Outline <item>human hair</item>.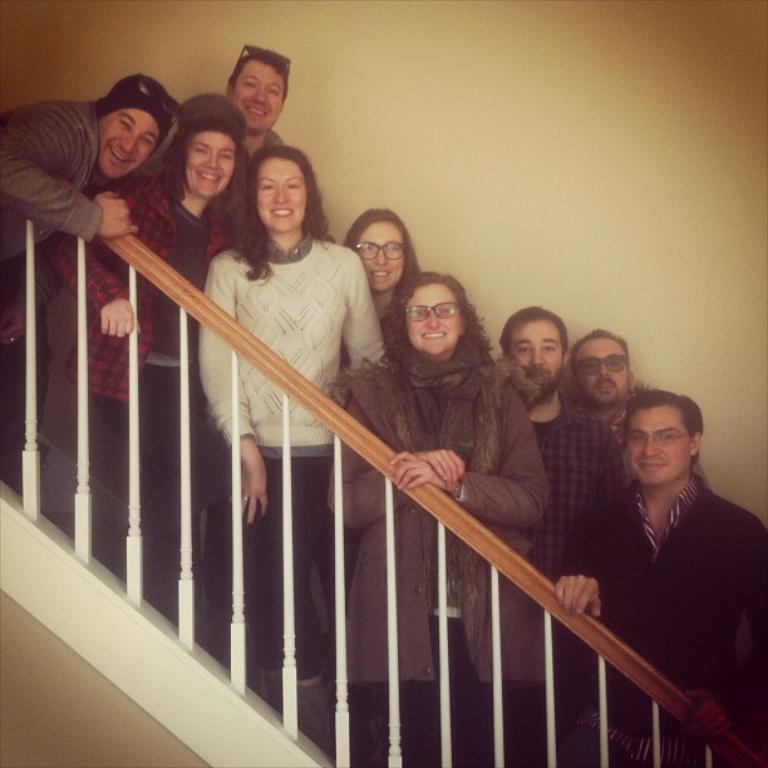
Outline: 220, 143, 335, 284.
